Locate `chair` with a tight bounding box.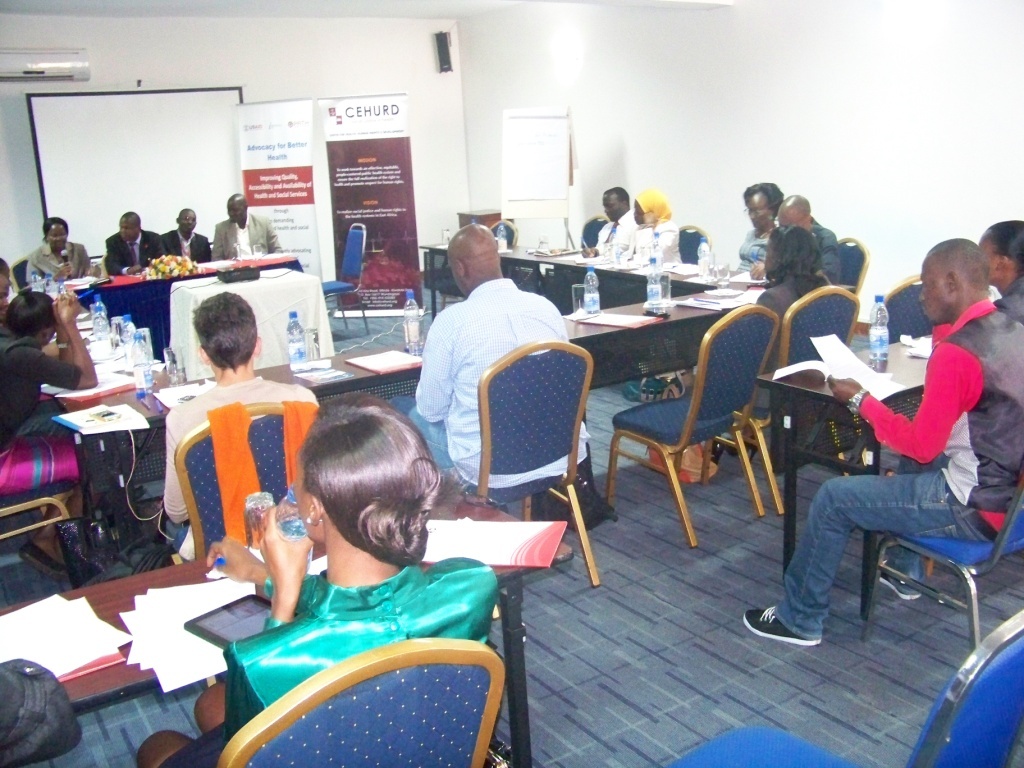
BBox(8, 254, 36, 292).
